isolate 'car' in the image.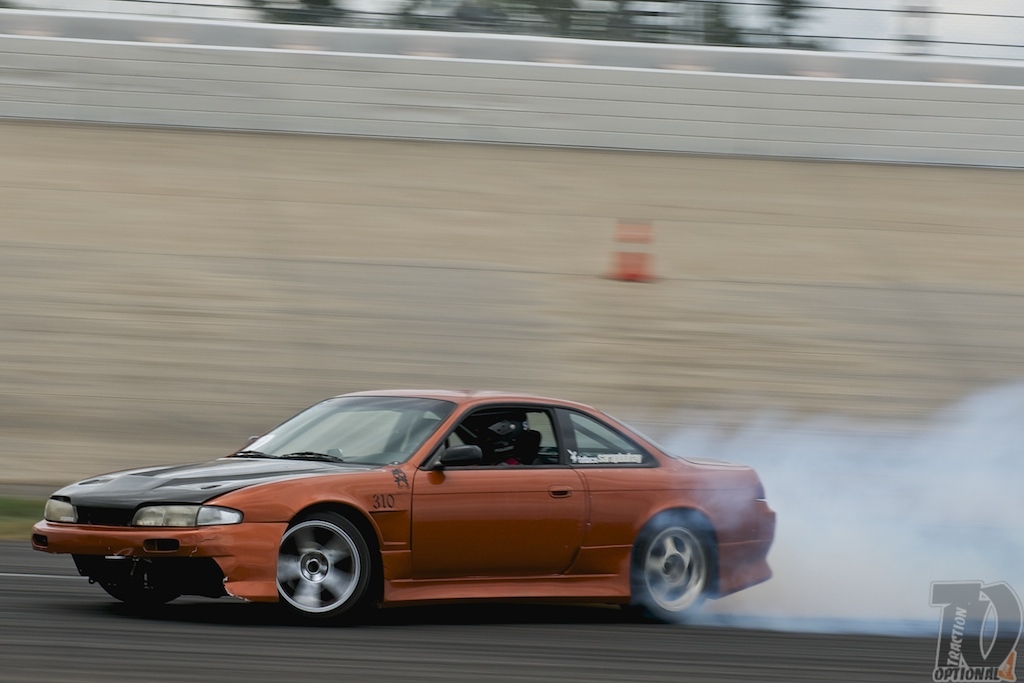
Isolated region: {"x1": 27, "y1": 392, "x2": 809, "y2": 634}.
